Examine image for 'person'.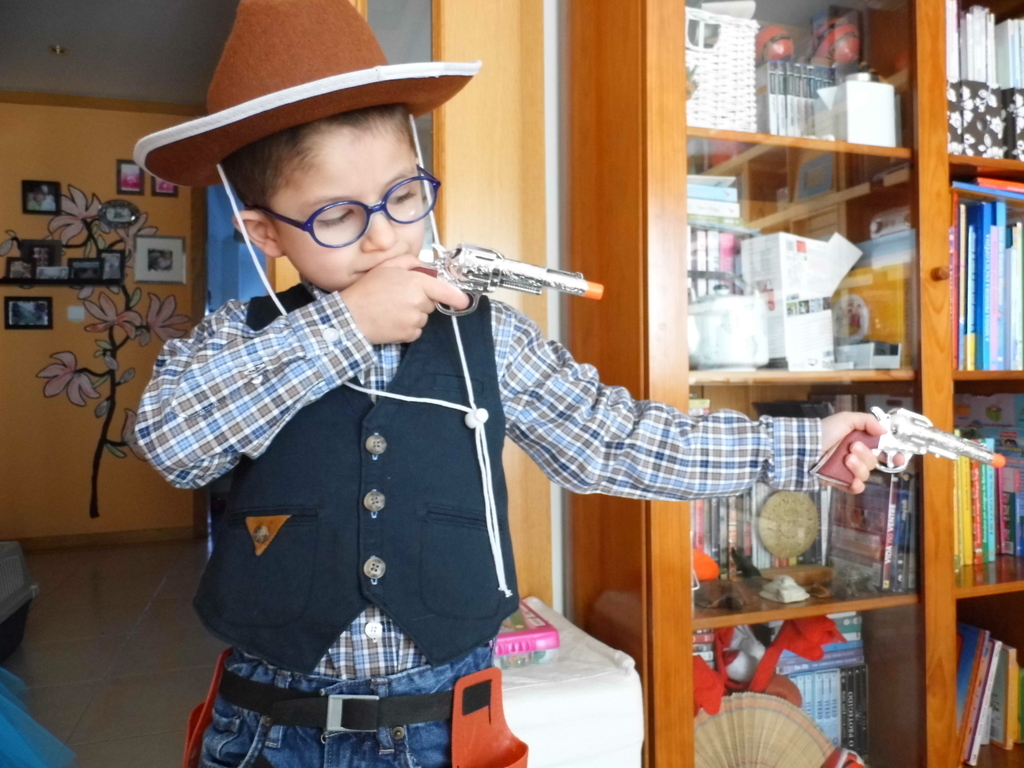
Examination result: crop(134, 0, 909, 767).
